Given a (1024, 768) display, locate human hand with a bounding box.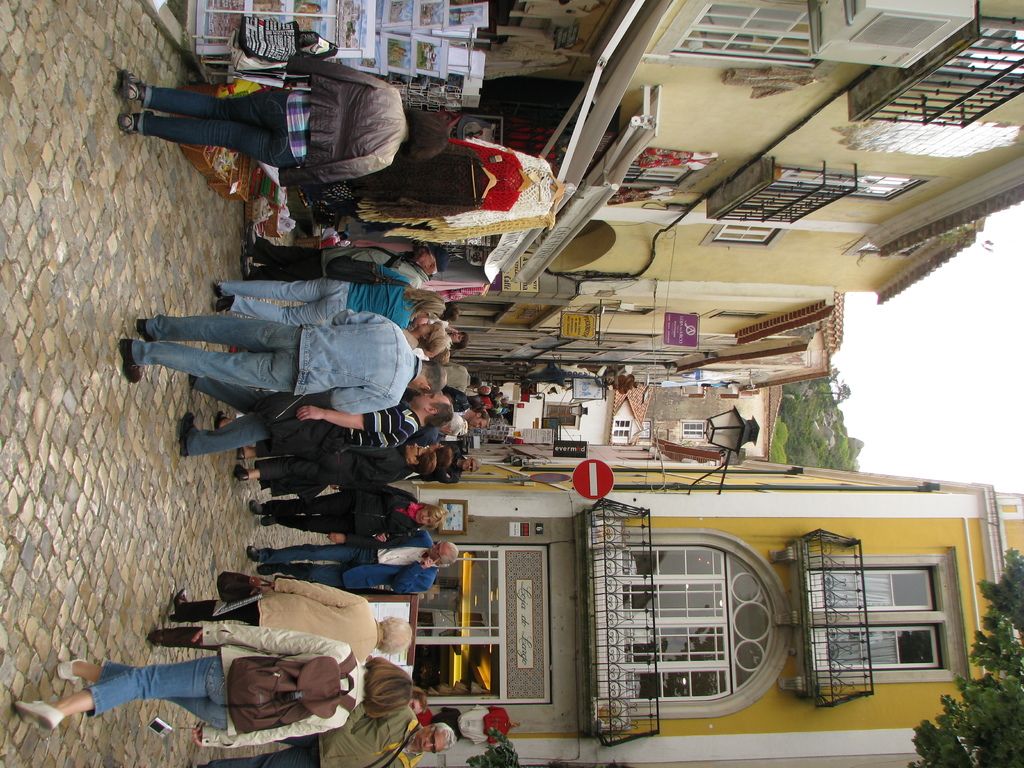
Located: bbox=[294, 403, 324, 422].
